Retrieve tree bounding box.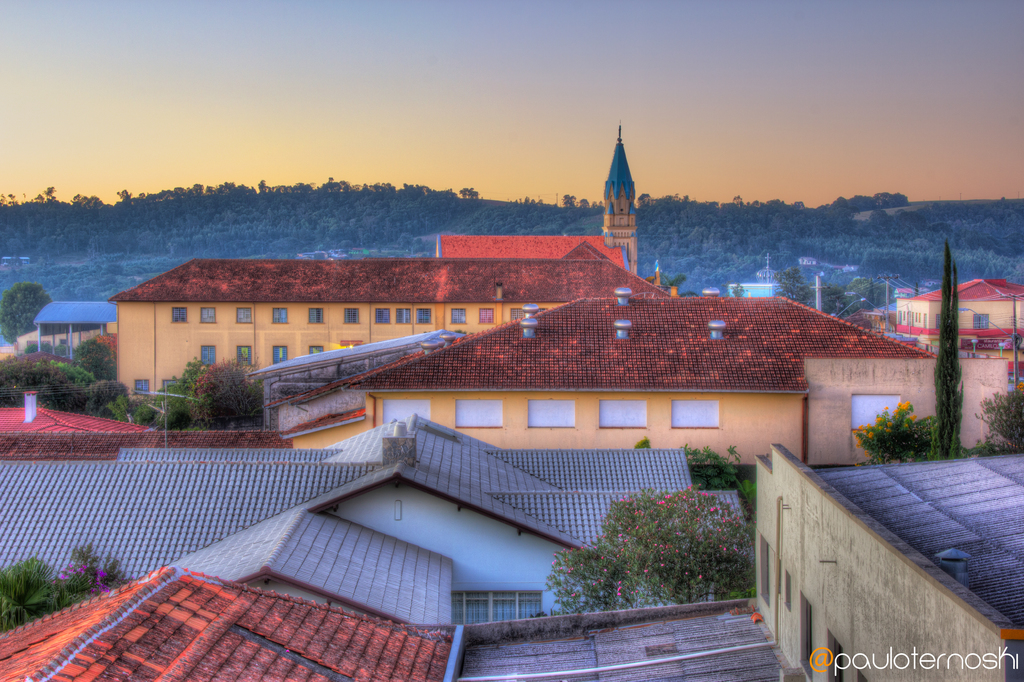
Bounding box: bbox=(934, 246, 963, 461).
